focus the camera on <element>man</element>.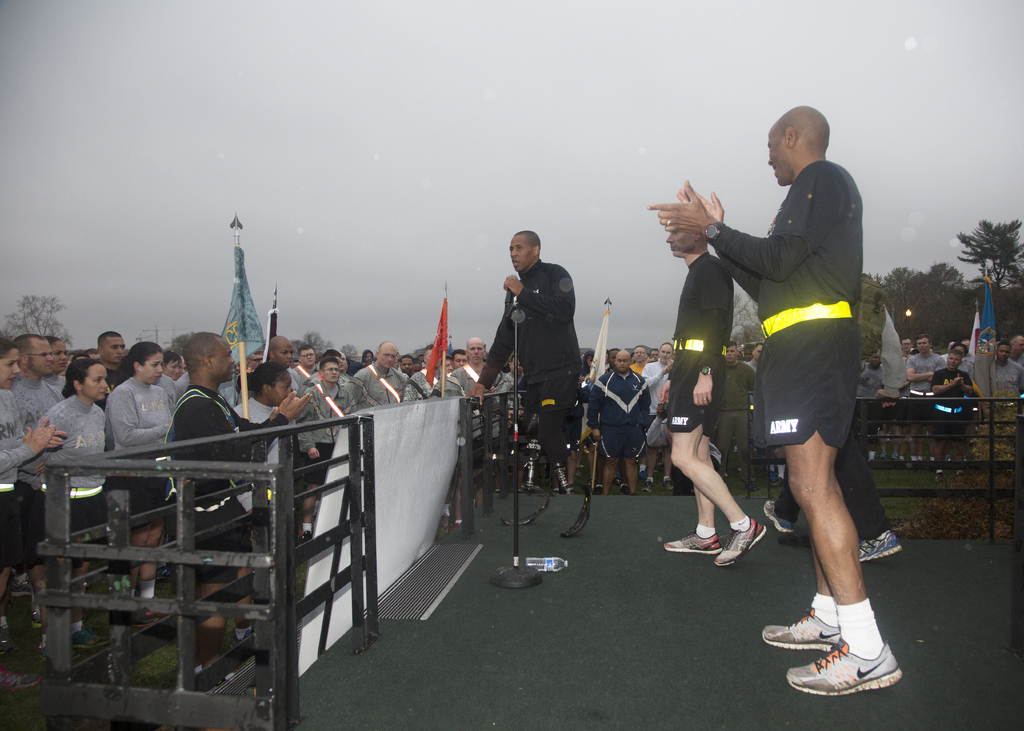
Focus region: (left=988, top=342, right=1023, bottom=398).
